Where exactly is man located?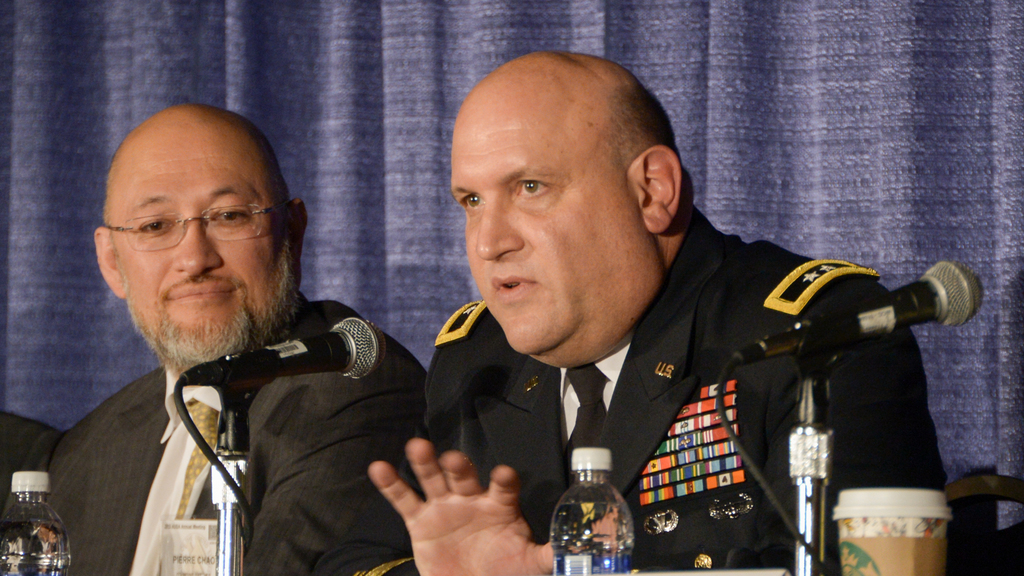
Its bounding box is <box>371,47,943,575</box>.
